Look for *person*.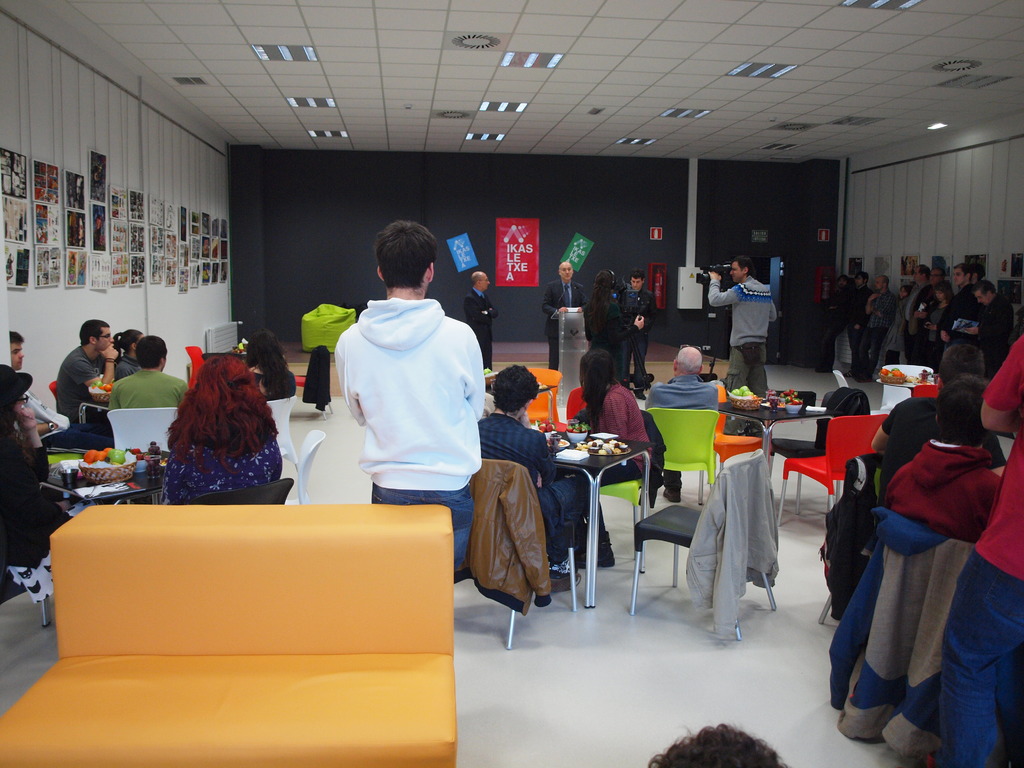
Found: [x1=0, y1=364, x2=71, y2=602].
